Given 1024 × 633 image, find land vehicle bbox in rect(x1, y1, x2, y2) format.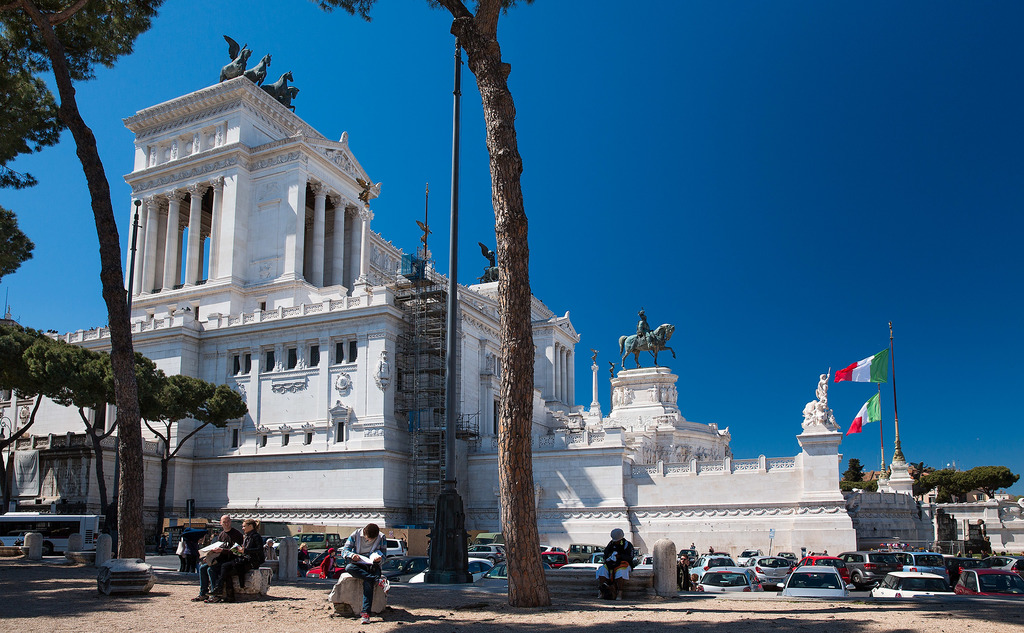
rect(956, 566, 1023, 596).
